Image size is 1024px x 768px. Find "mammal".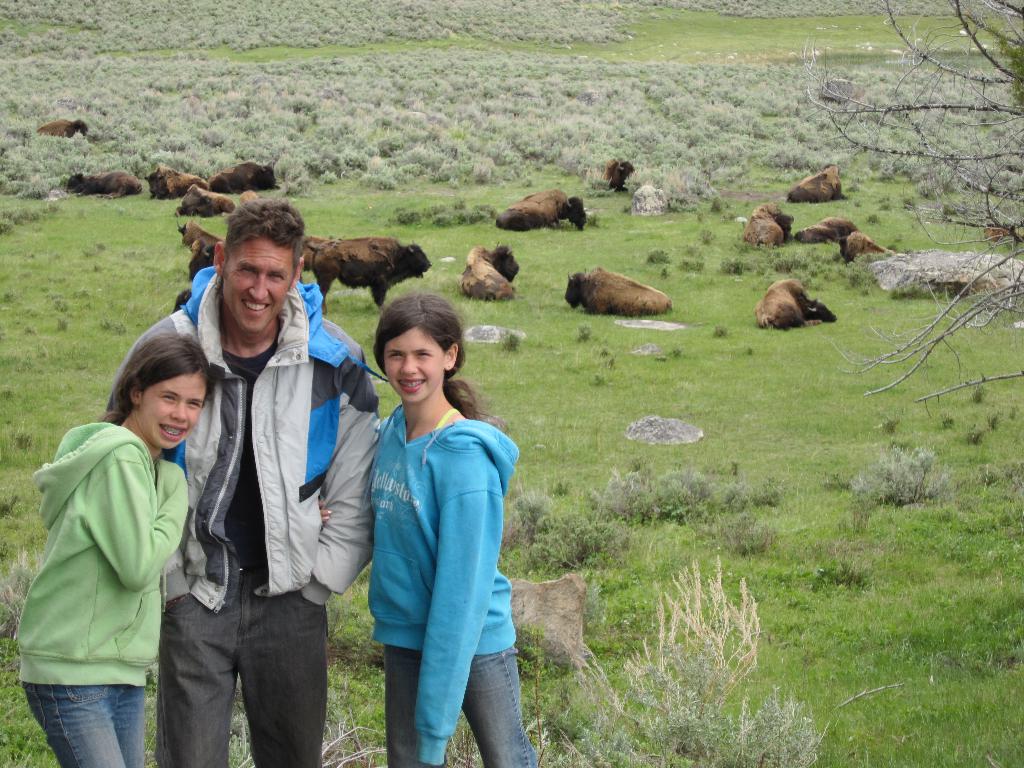
{"x1": 102, "y1": 199, "x2": 392, "y2": 767}.
